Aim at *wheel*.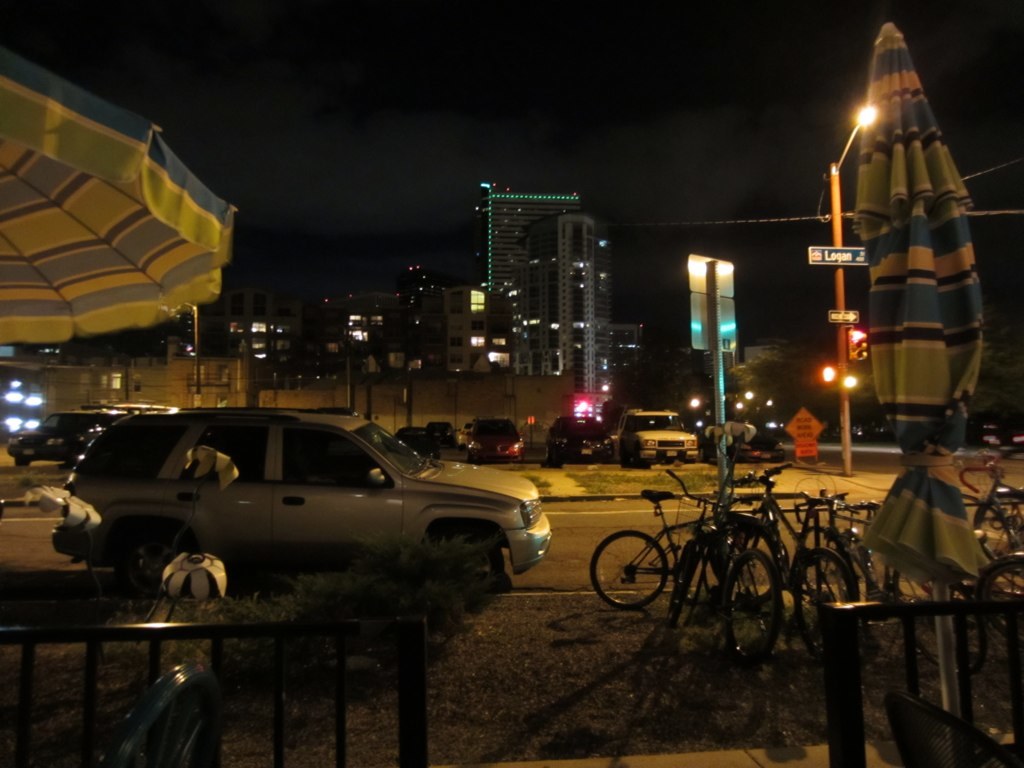
Aimed at x1=976, y1=498, x2=1023, y2=567.
